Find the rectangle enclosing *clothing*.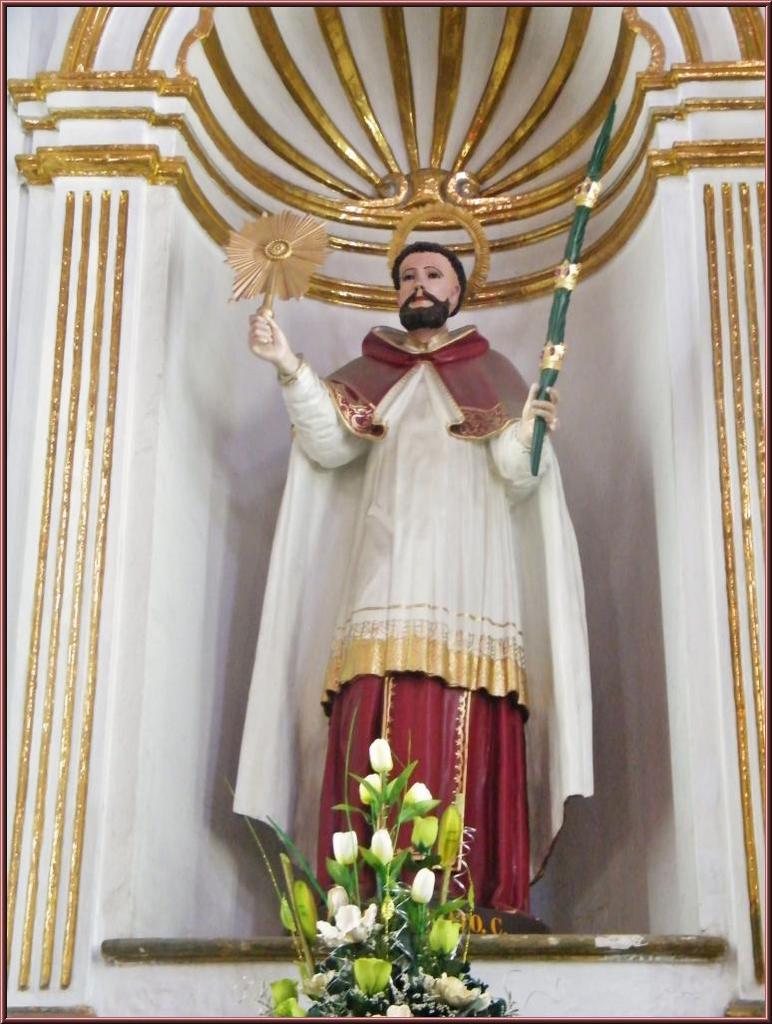
257 240 602 881.
